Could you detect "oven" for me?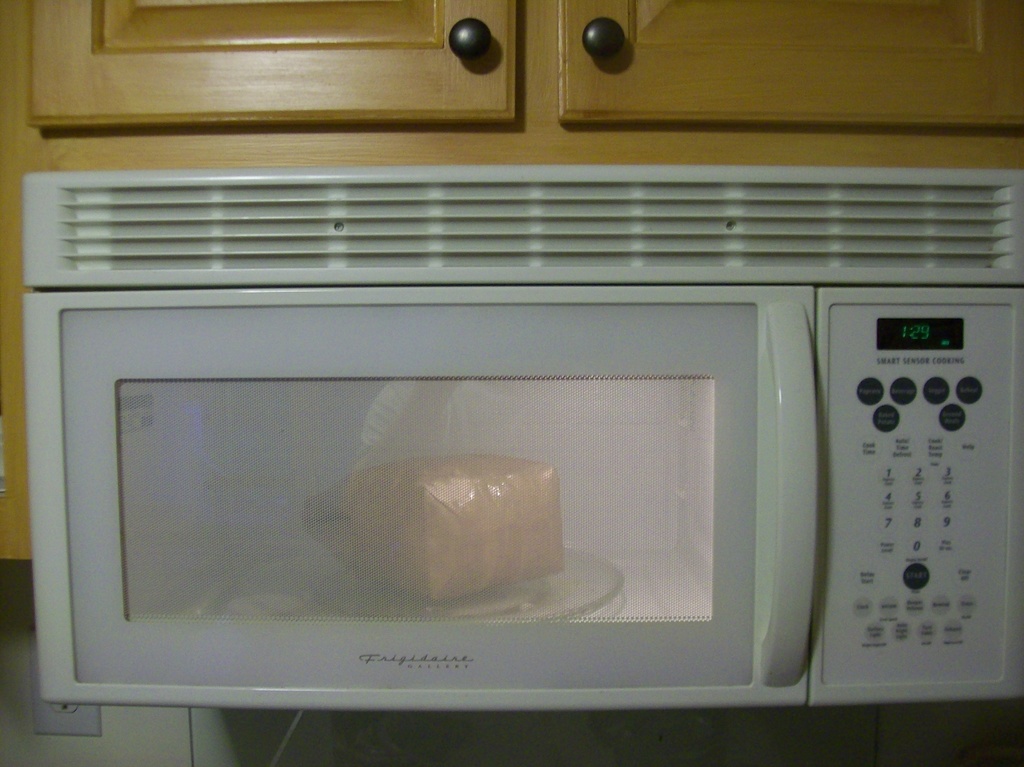
Detection result: {"x1": 20, "y1": 284, "x2": 1023, "y2": 710}.
